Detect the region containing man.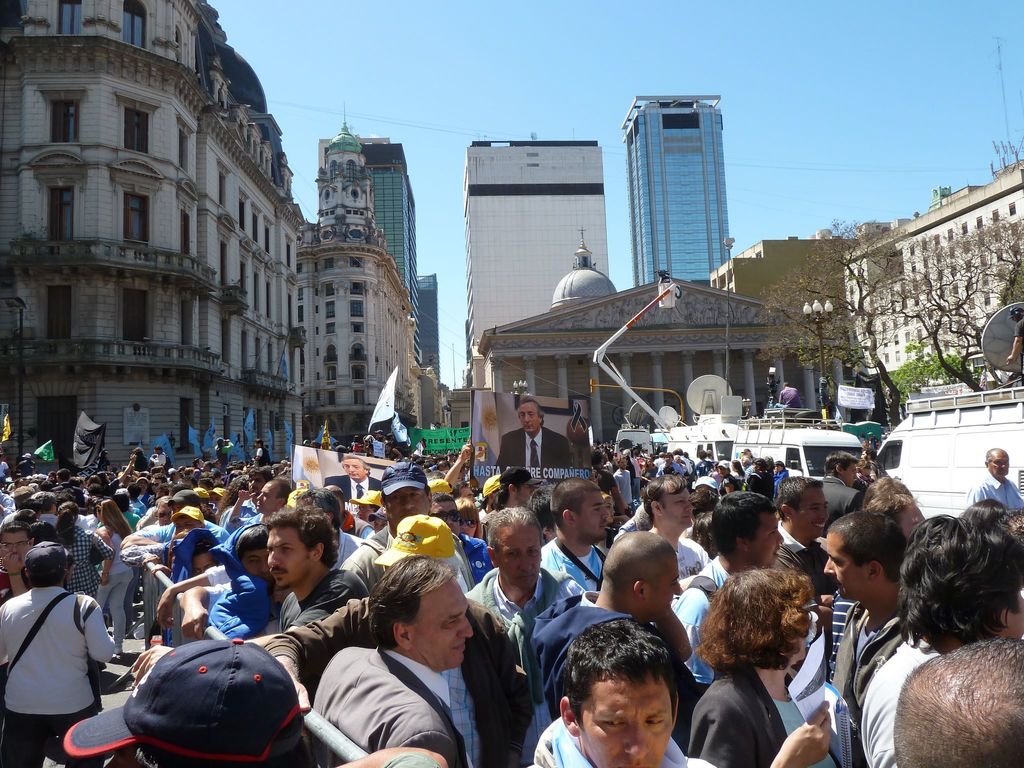
pyautogui.locateOnScreen(0, 456, 10, 482).
